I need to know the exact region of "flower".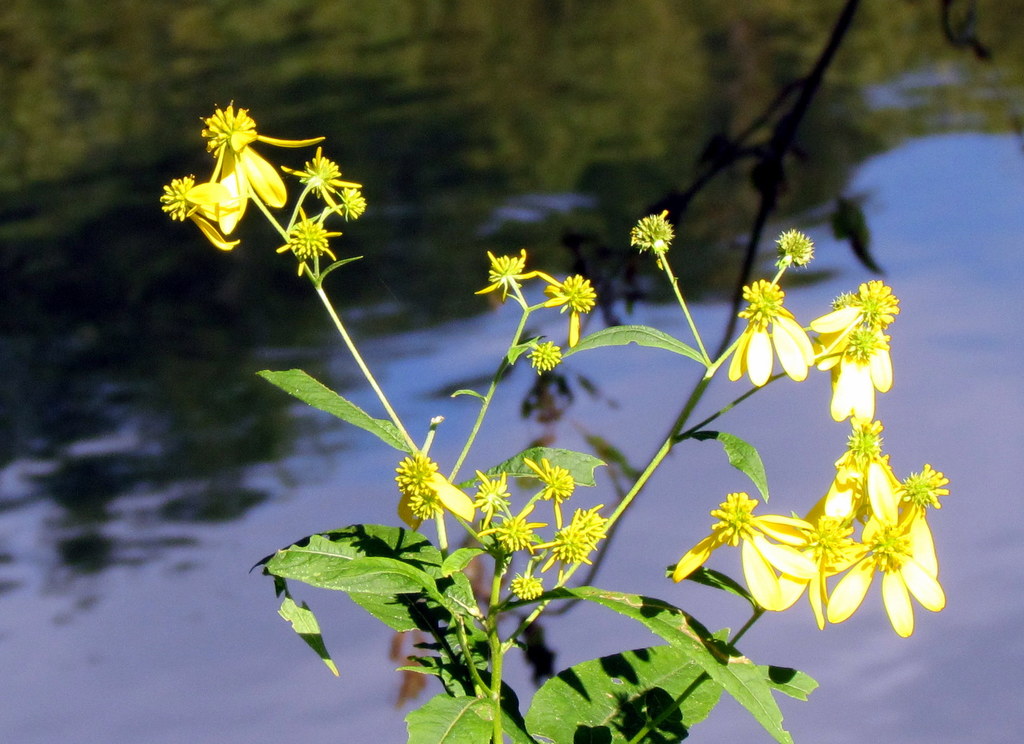
Region: {"x1": 824, "y1": 455, "x2": 909, "y2": 525}.
